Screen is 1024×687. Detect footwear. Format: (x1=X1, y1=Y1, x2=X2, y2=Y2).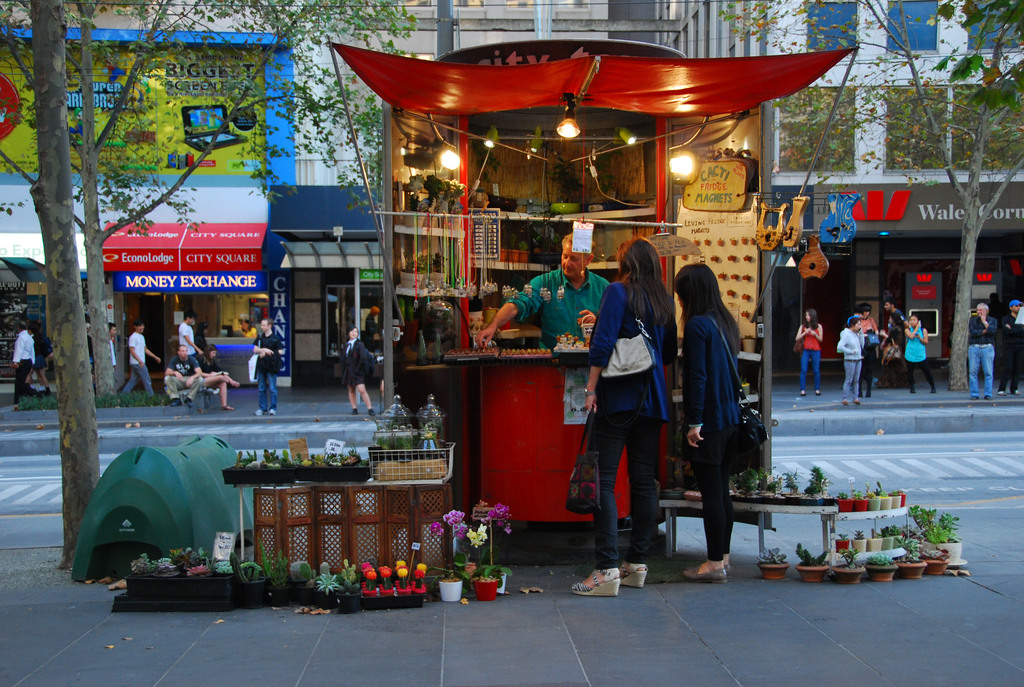
(x1=930, y1=381, x2=938, y2=395).
